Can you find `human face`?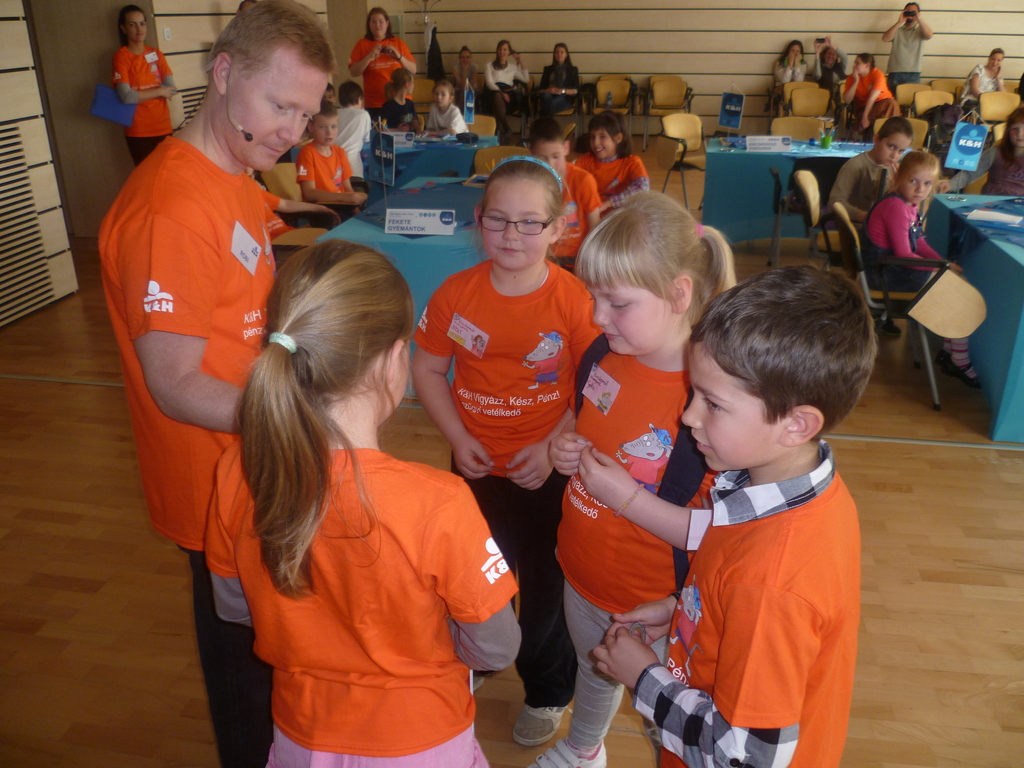
Yes, bounding box: 480/178/552/266.
